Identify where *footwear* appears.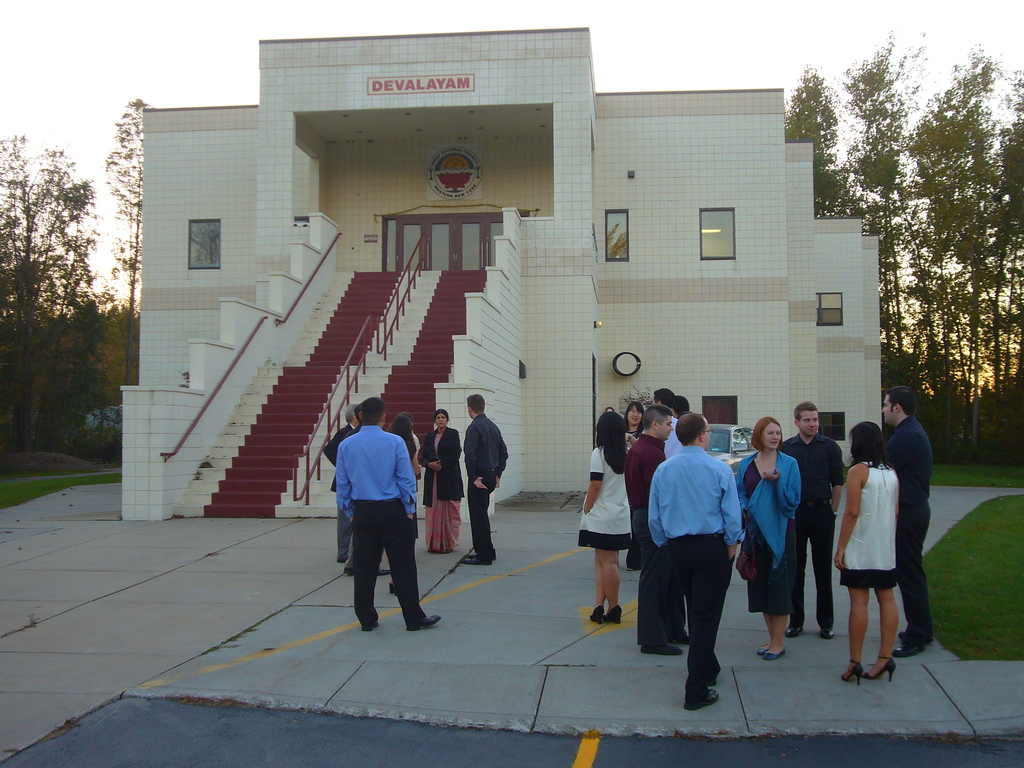
Appears at 818/627/833/641.
